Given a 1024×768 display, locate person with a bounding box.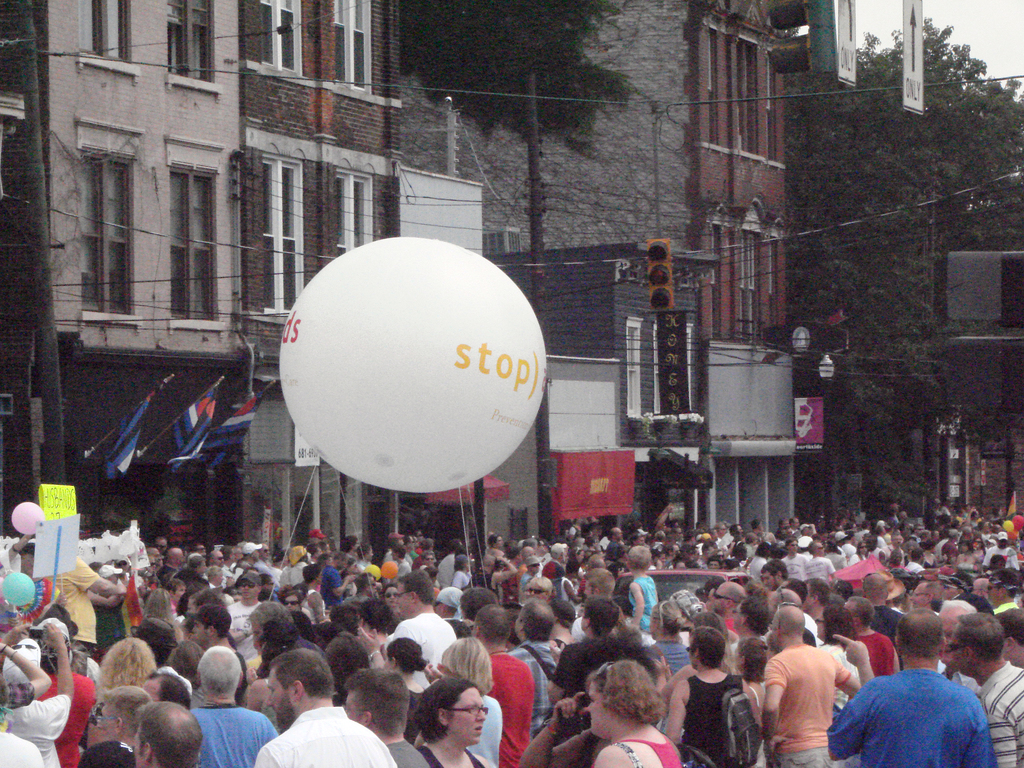
Located: detection(385, 590, 409, 619).
